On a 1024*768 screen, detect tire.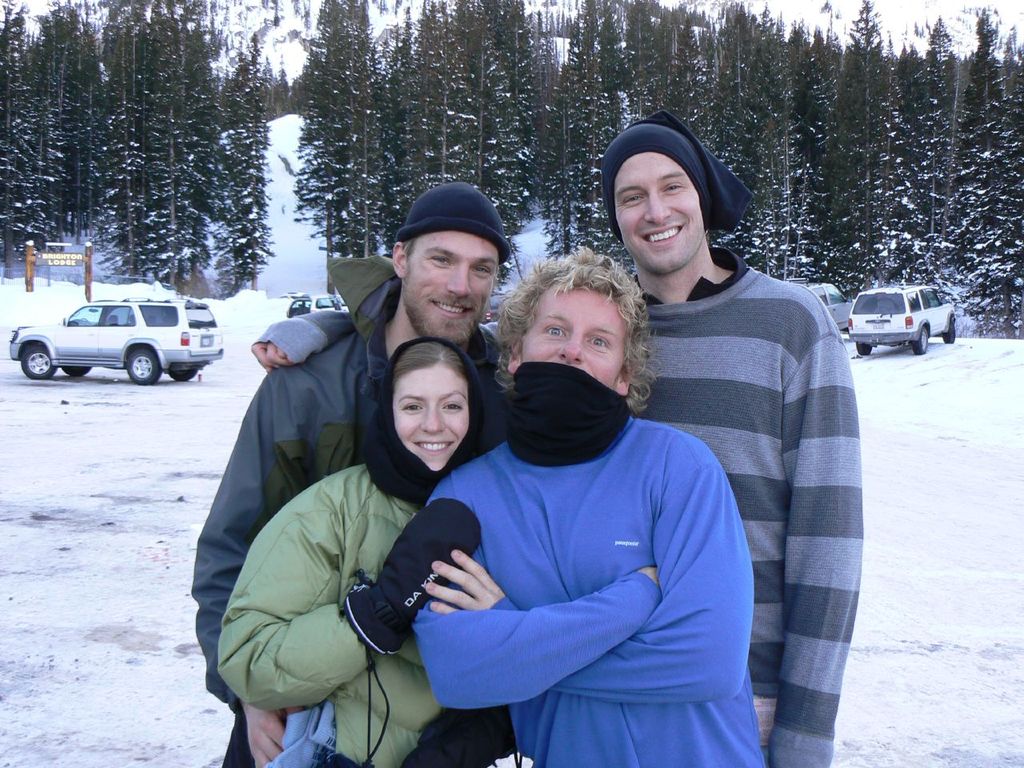
(x1=126, y1=347, x2=166, y2=384).
